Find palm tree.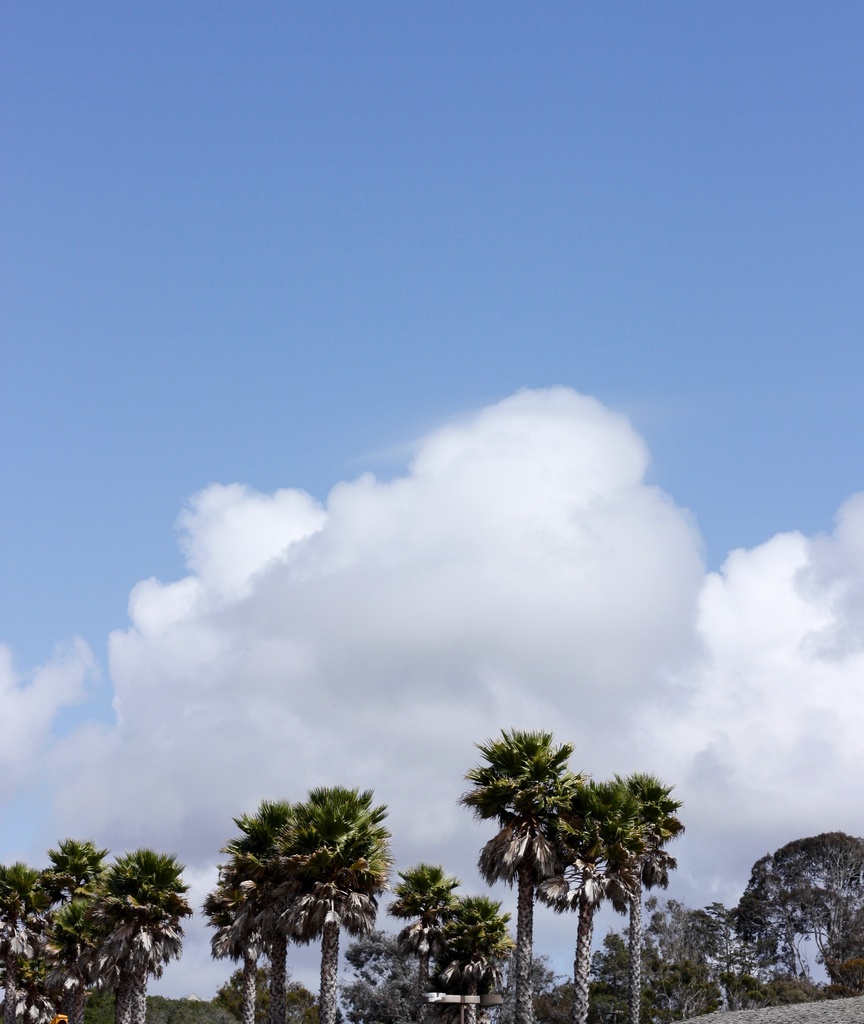
pyautogui.locateOnScreen(410, 902, 480, 991).
